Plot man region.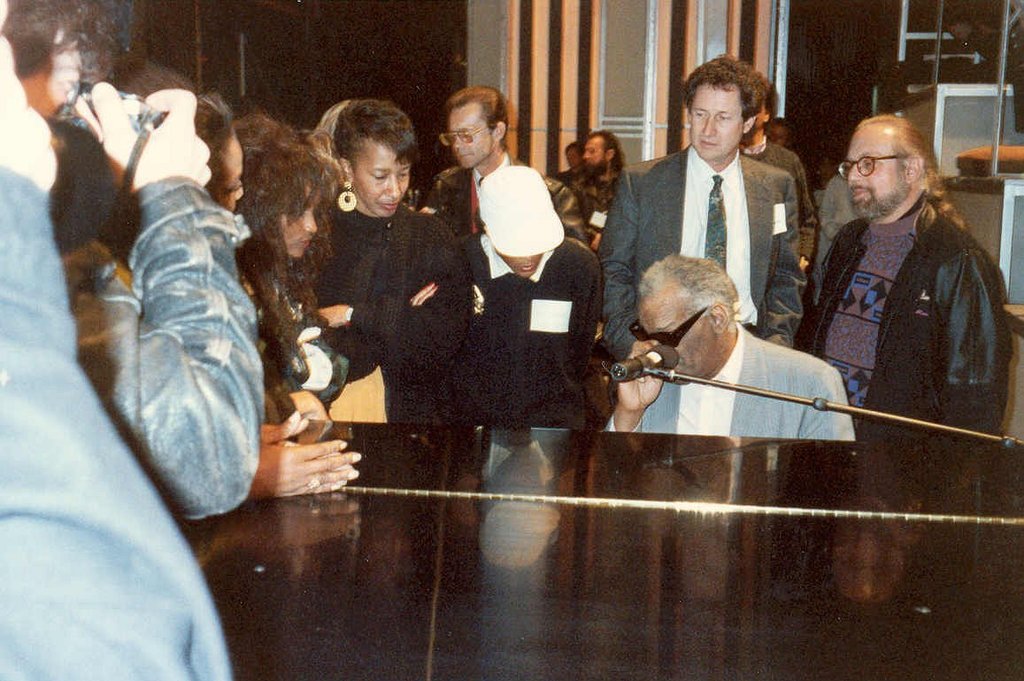
Plotted at bbox(599, 58, 799, 356).
